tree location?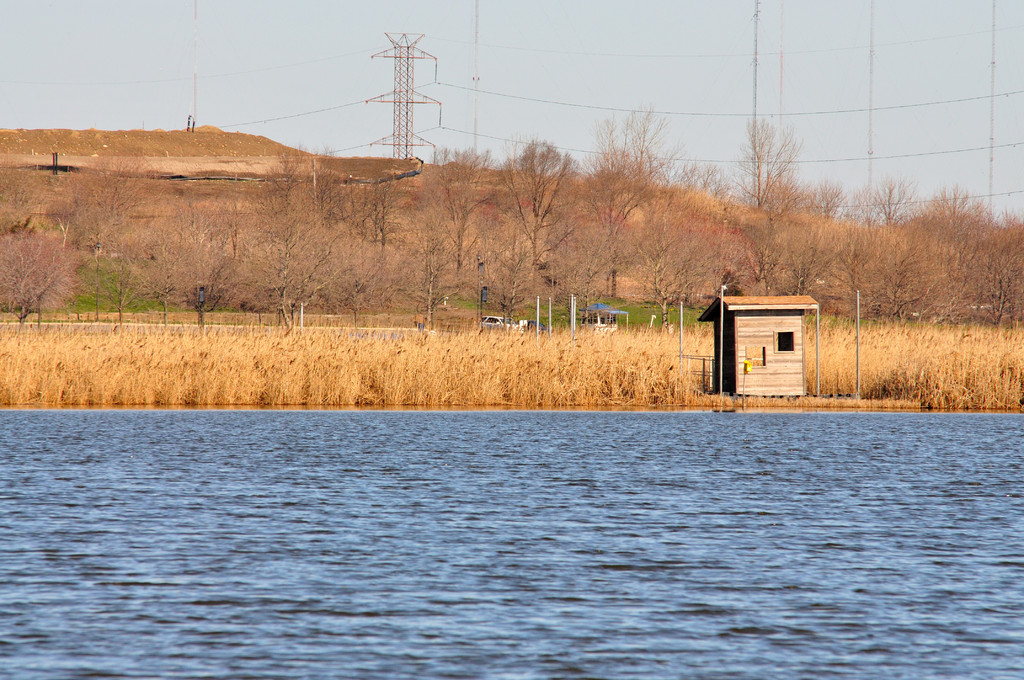
pyautogui.locateOnScreen(420, 143, 501, 274)
